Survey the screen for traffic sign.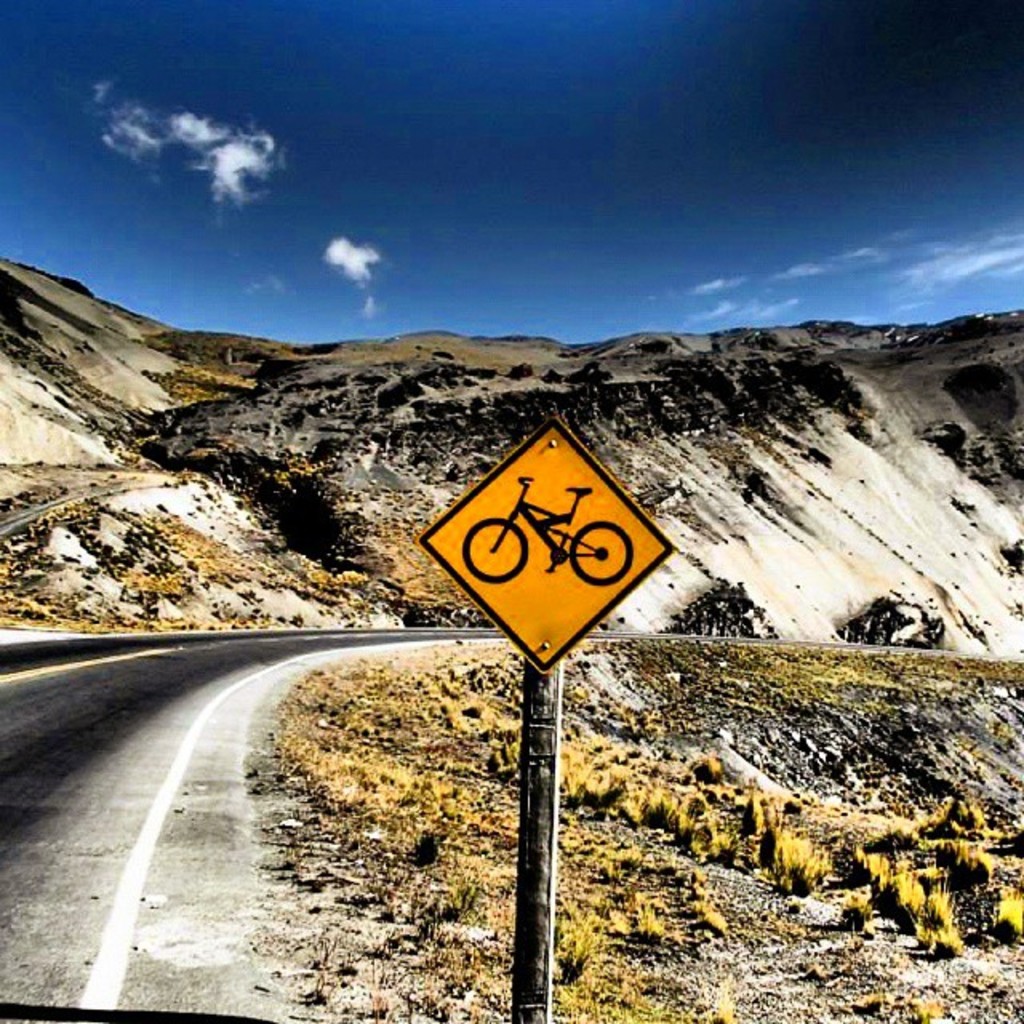
Survey found: {"x1": 413, "y1": 410, "x2": 672, "y2": 672}.
